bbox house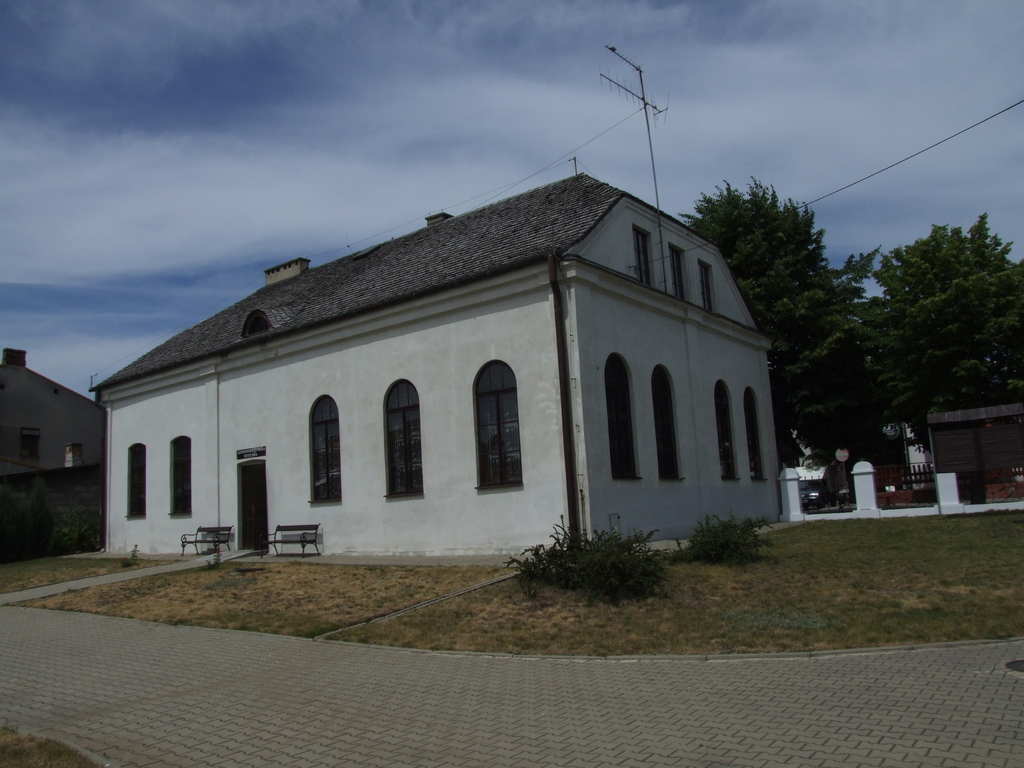
[left=928, top=397, right=1023, bottom=513]
